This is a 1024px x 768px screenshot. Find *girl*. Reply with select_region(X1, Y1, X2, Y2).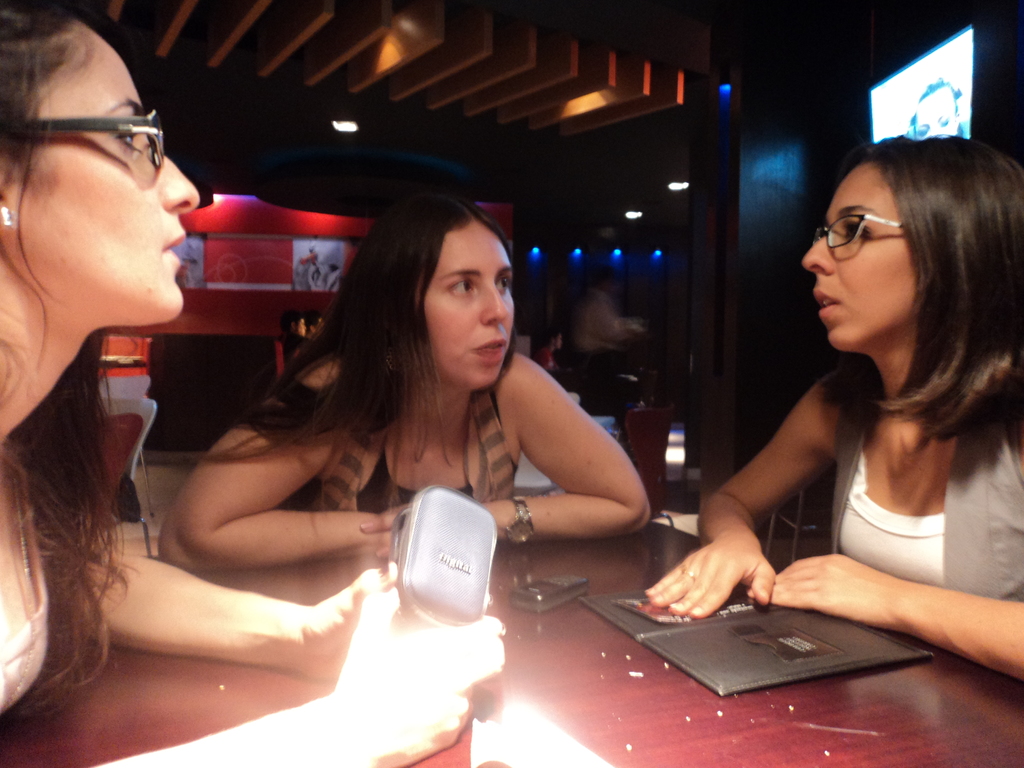
select_region(159, 193, 653, 572).
